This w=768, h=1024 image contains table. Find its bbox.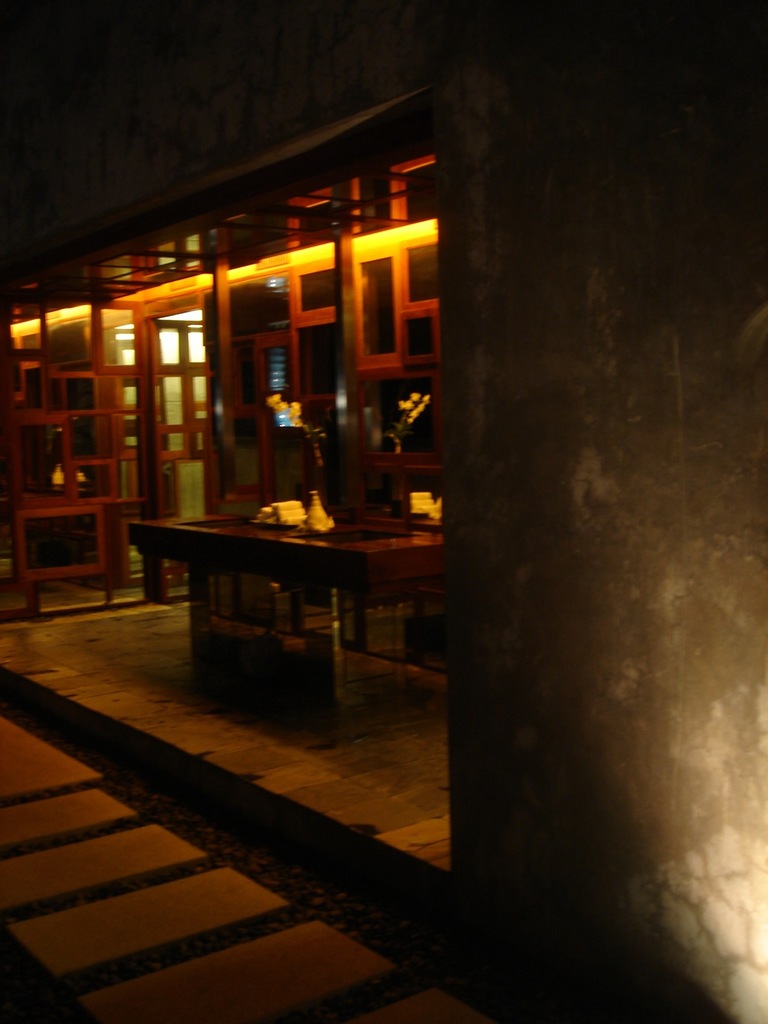
<box>116,457,482,749</box>.
